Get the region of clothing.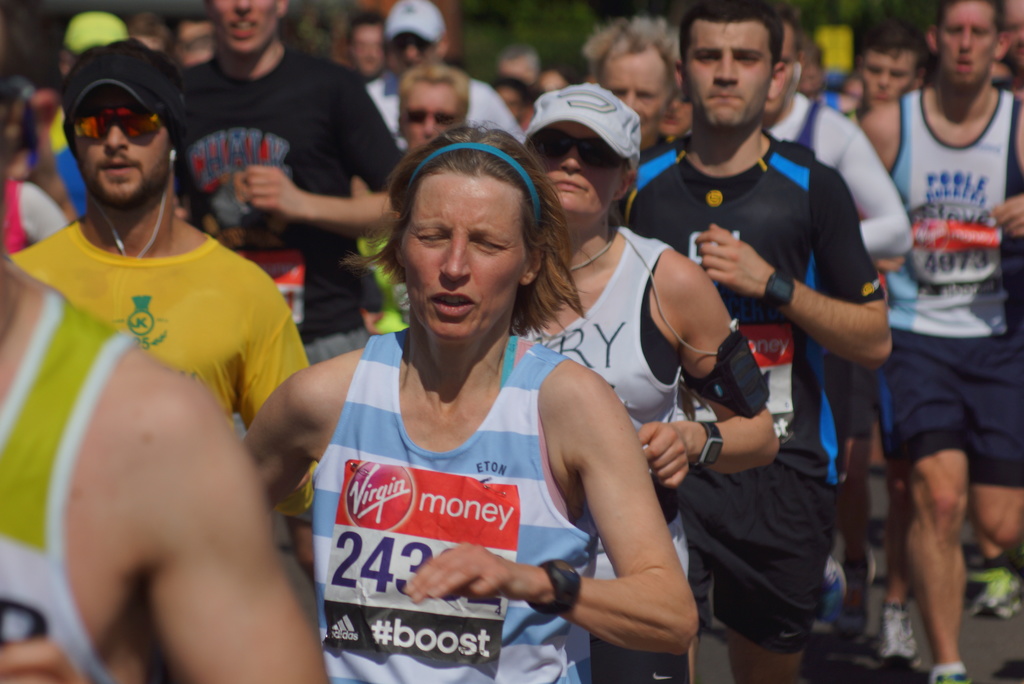
<bbox>0, 289, 140, 683</bbox>.
